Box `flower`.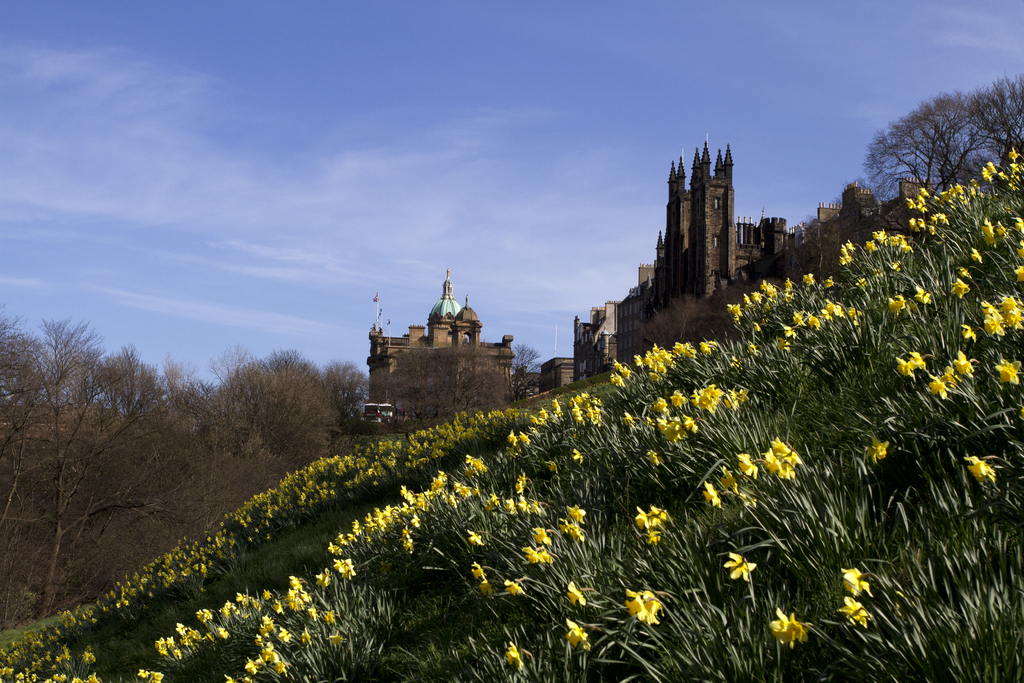
<region>840, 566, 873, 599</region>.
